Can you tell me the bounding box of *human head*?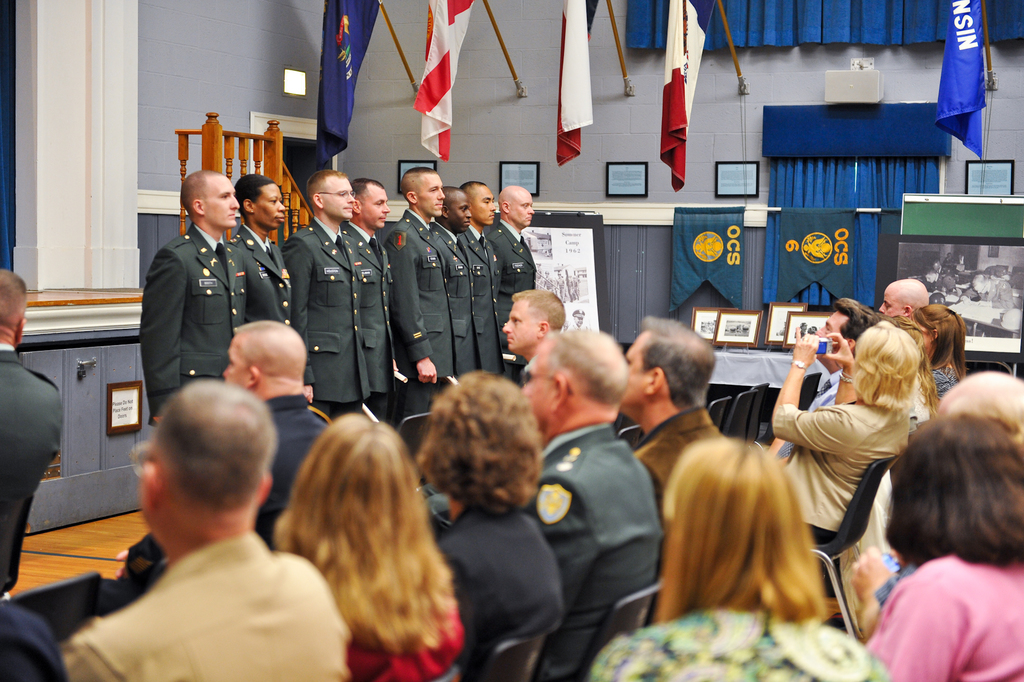
{"x1": 850, "y1": 325, "x2": 918, "y2": 389}.
